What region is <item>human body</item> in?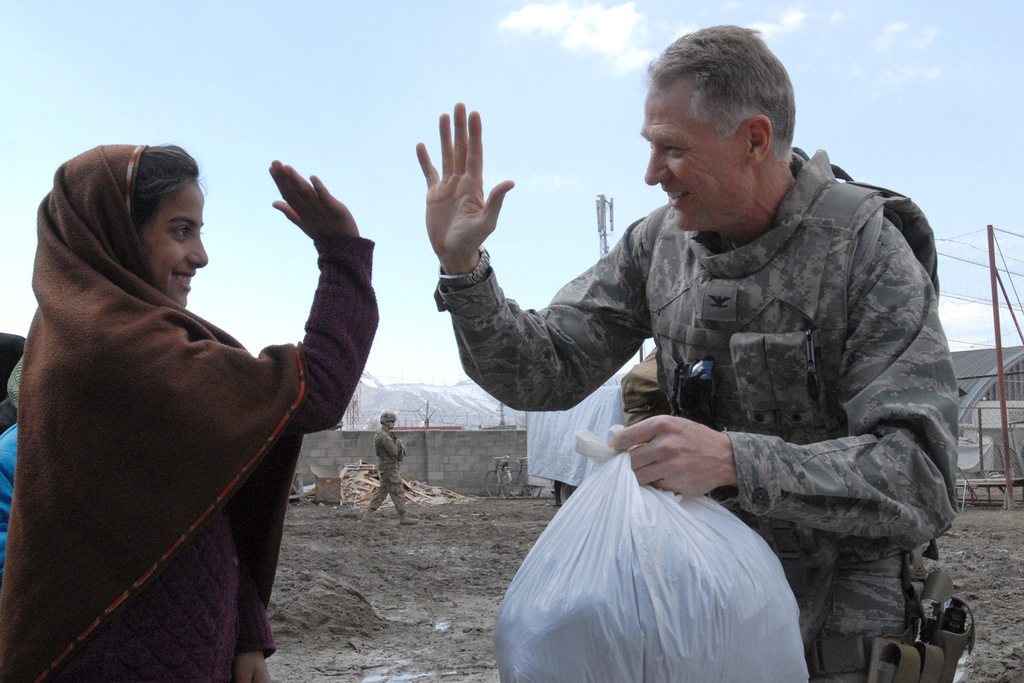
{"left": 412, "top": 101, "right": 960, "bottom": 682}.
